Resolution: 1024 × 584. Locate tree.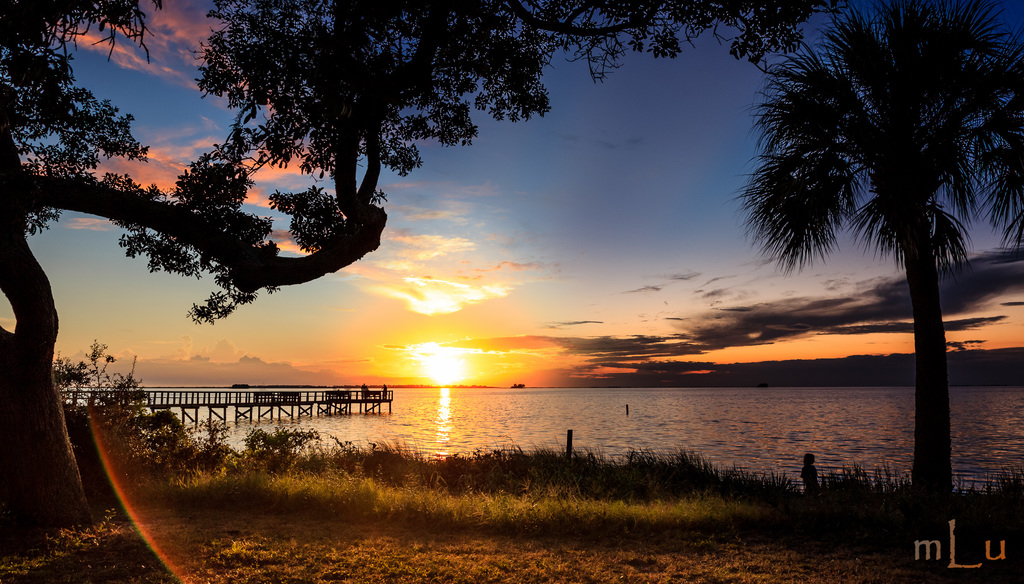
pyautogui.locateOnScreen(0, 0, 819, 517).
